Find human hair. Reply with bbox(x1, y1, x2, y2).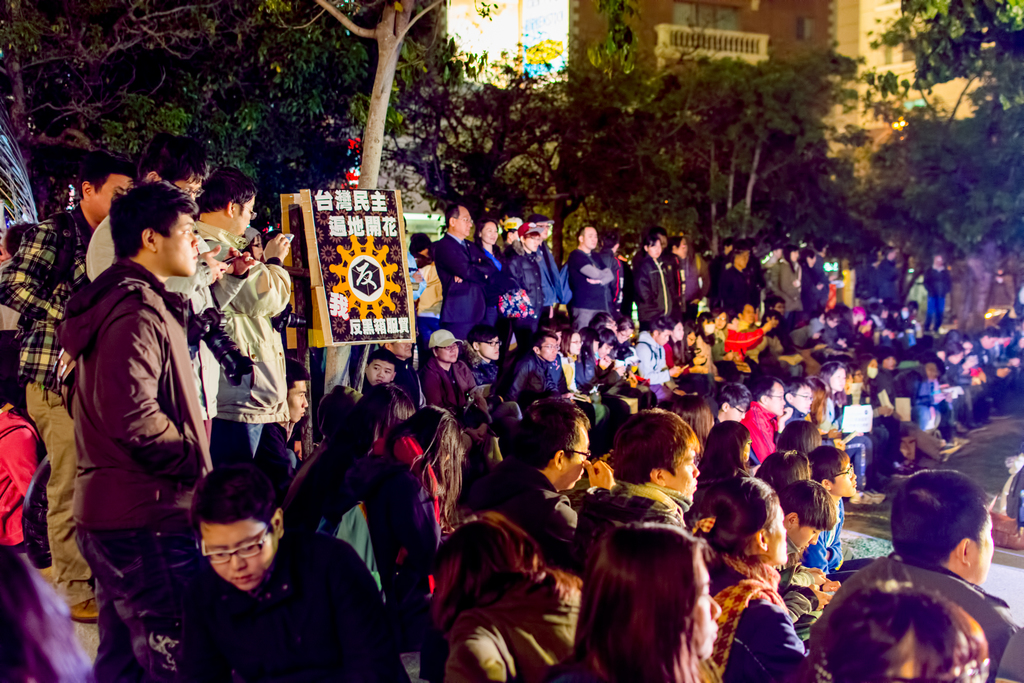
bbox(760, 309, 781, 327).
